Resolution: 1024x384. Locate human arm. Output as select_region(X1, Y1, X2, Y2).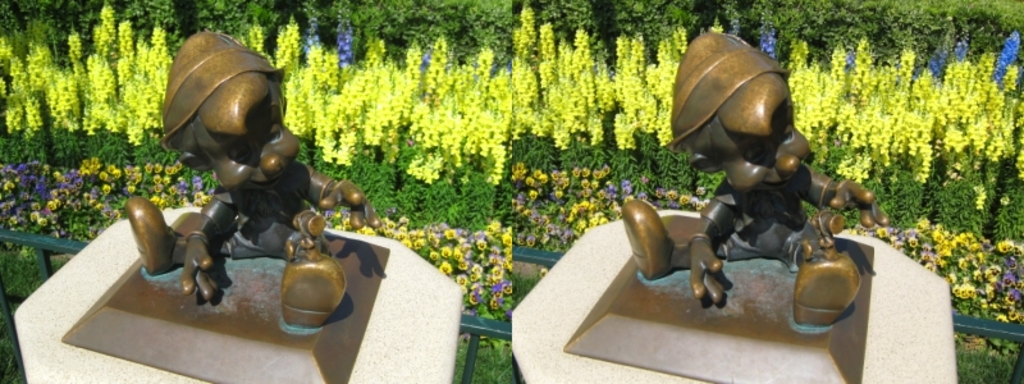
select_region(690, 180, 740, 306).
